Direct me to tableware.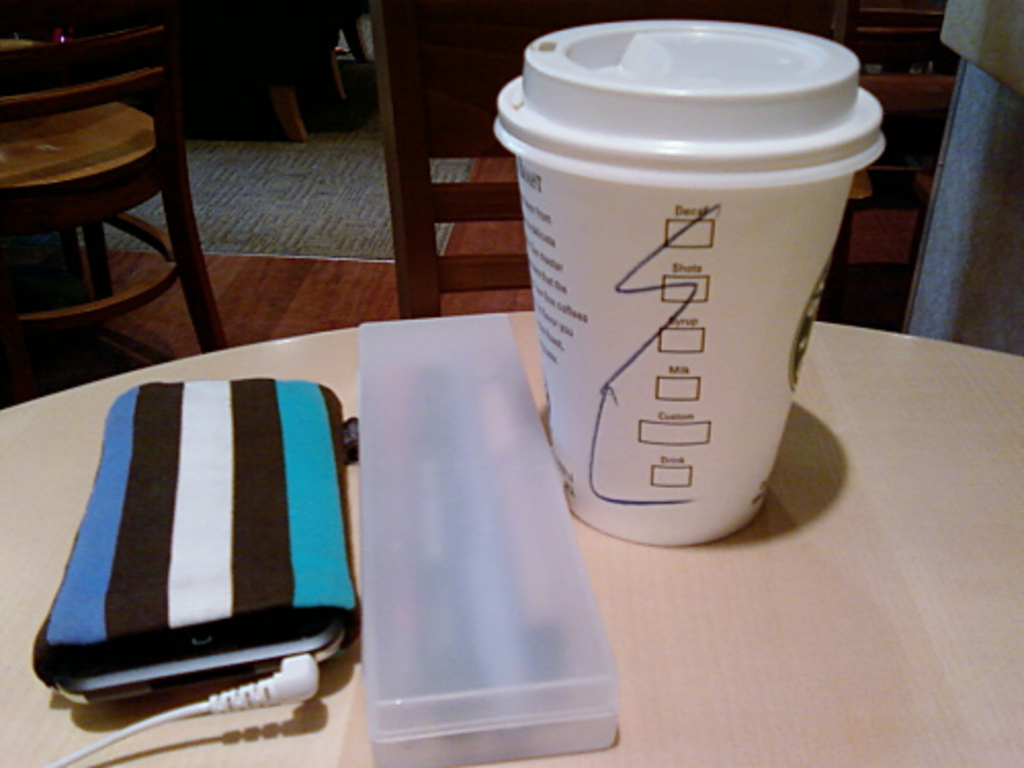
Direction: region(475, 47, 889, 539).
